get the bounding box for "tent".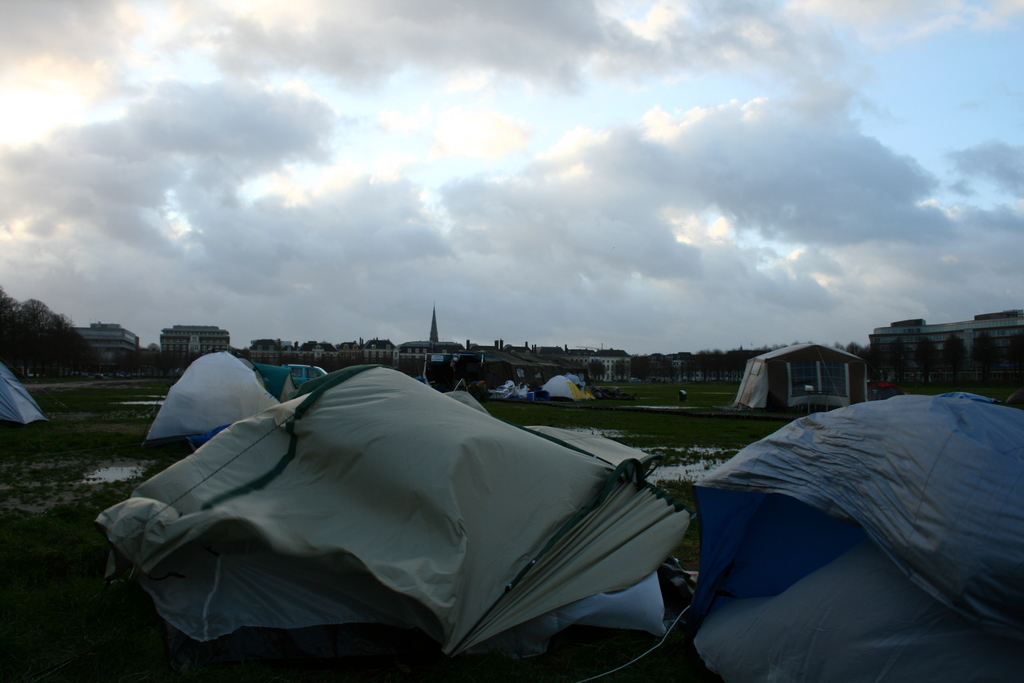
[x1=716, y1=333, x2=859, y2=418].
